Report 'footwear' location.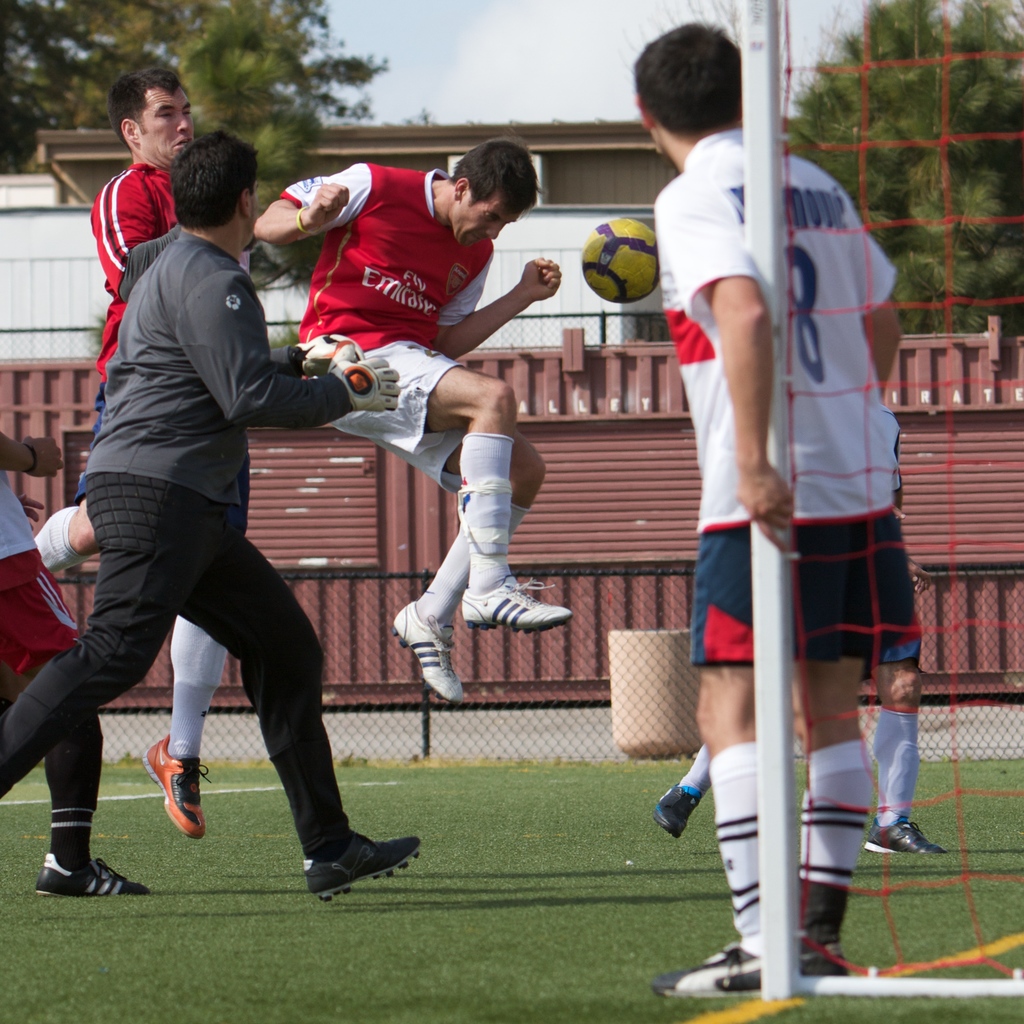
Report: box(390, 597, 468, 704).
